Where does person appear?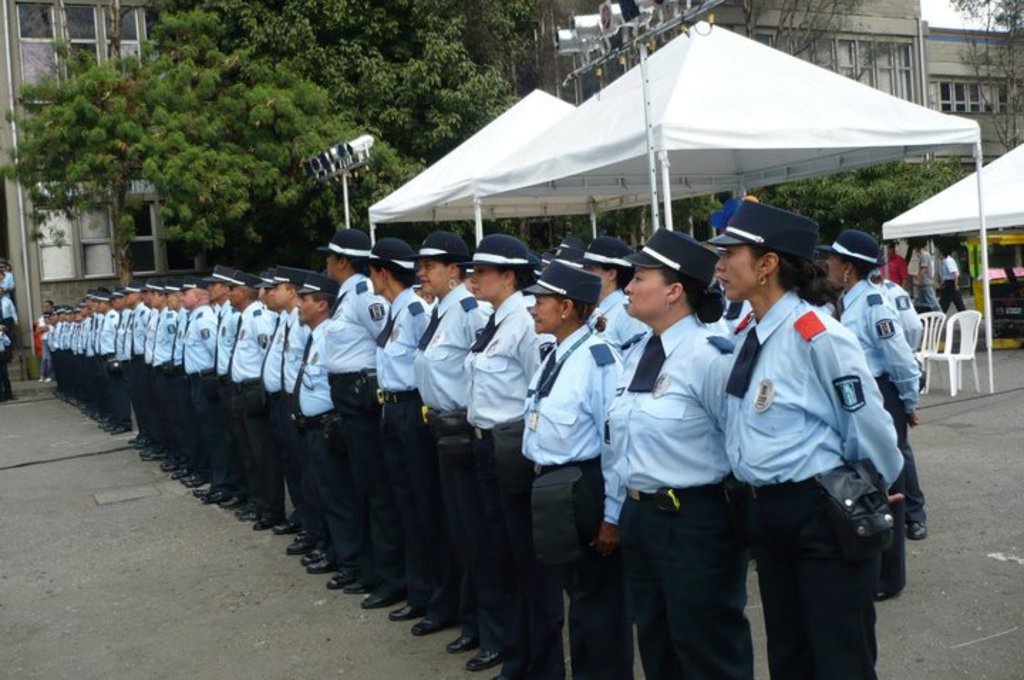
Appears at 708, 193, 907, 679.
